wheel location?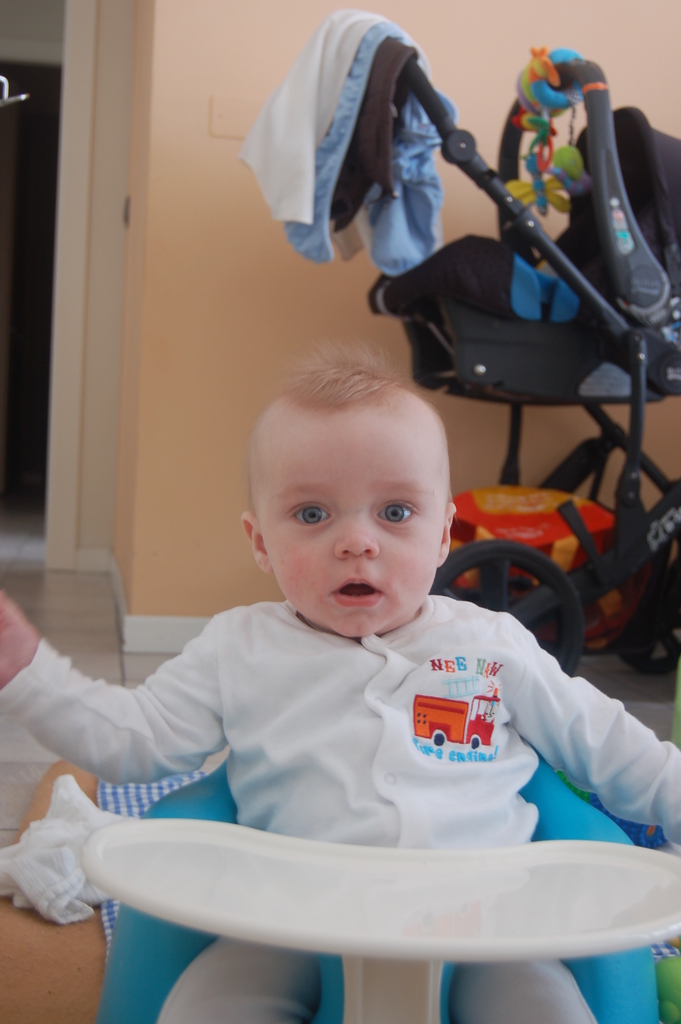
{"left": 625, "top": 628, "right": 680, "bottom": 678}
